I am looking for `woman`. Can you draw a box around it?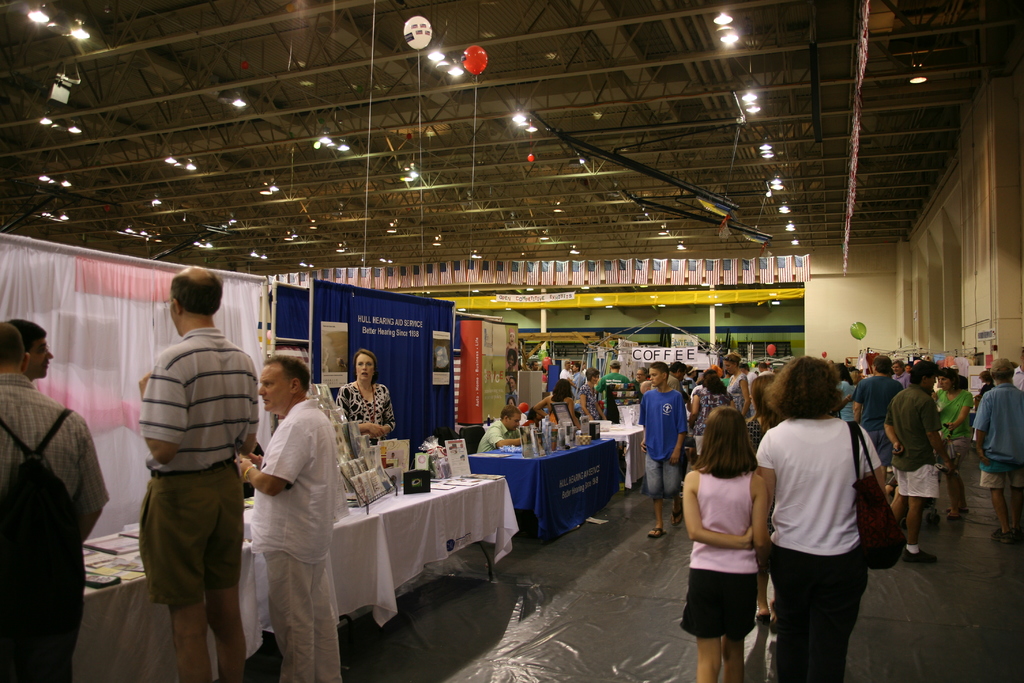
Sure, the bounding box is (left=531, top=373, right=593, bottom=431).
